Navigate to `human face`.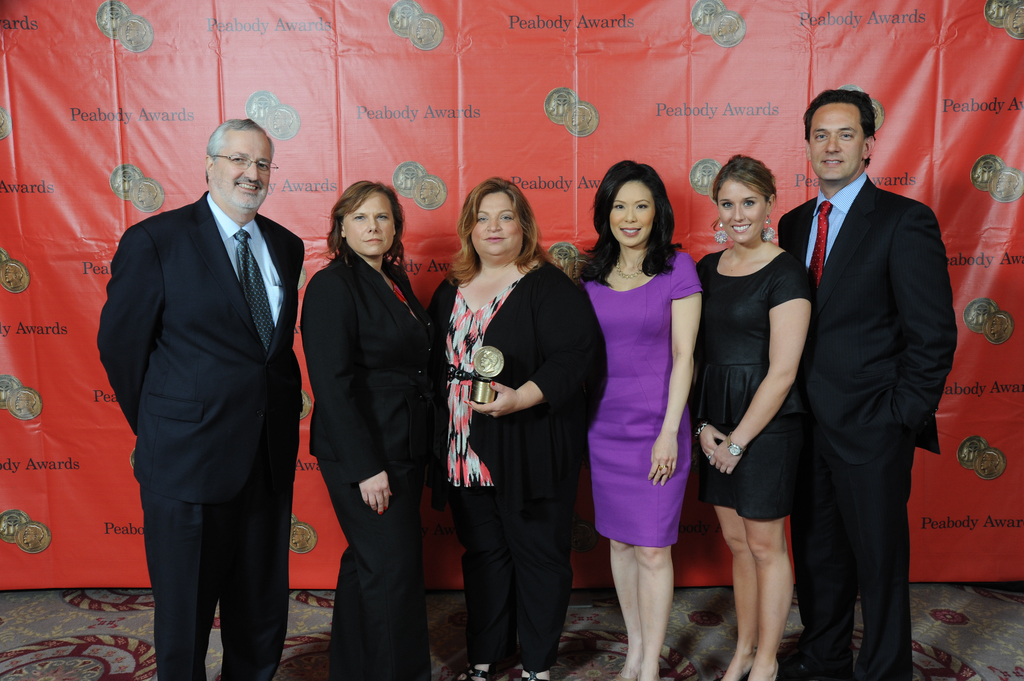
Navigation target: (212, 130, 270, 207).
